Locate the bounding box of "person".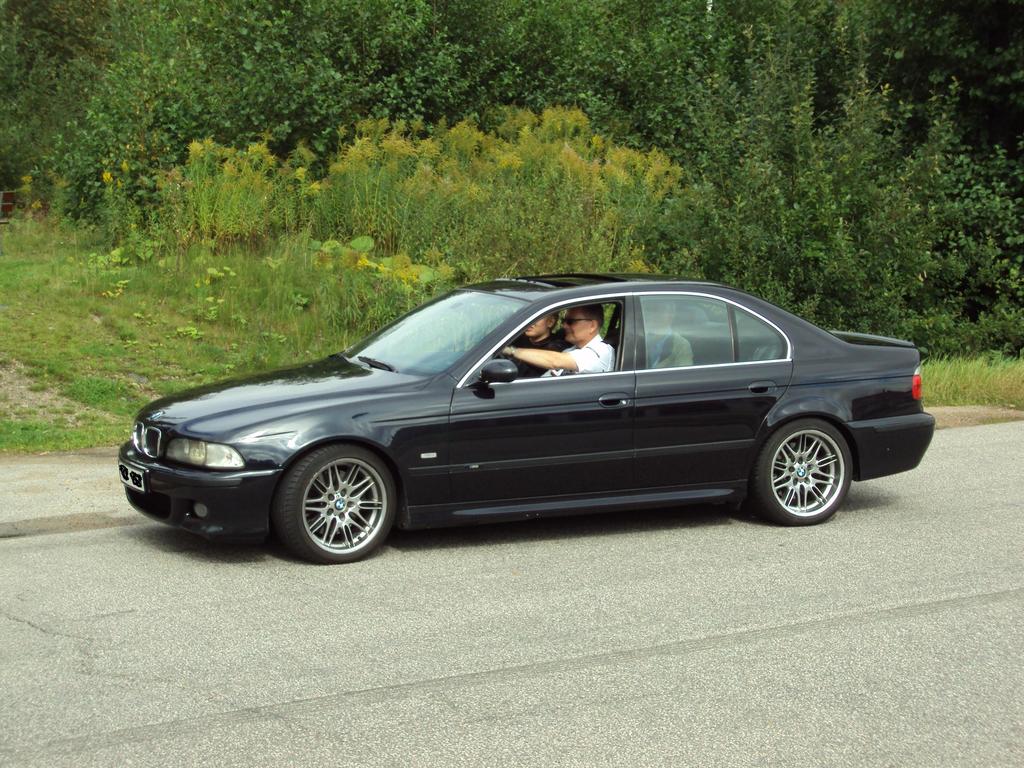
Bounding box: [502,309,556,384].
